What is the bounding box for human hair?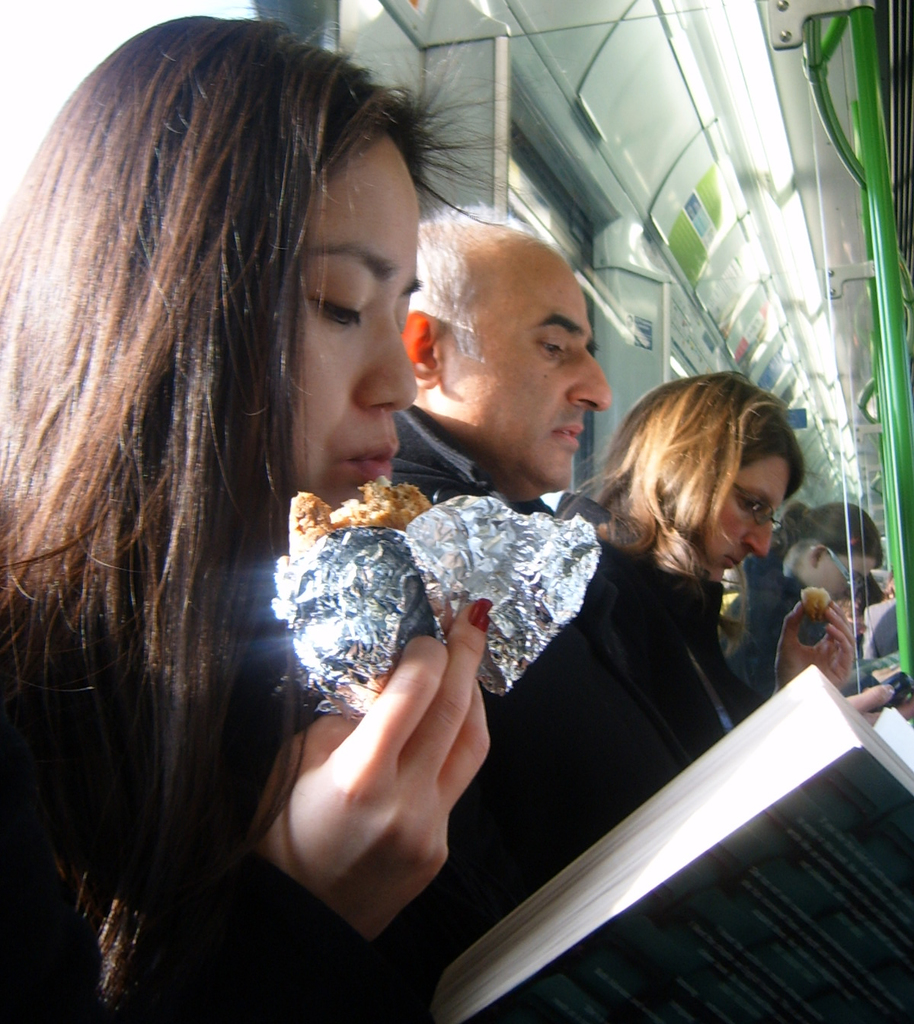
(x1=33, y1=0, x2=430, y2=1023).
